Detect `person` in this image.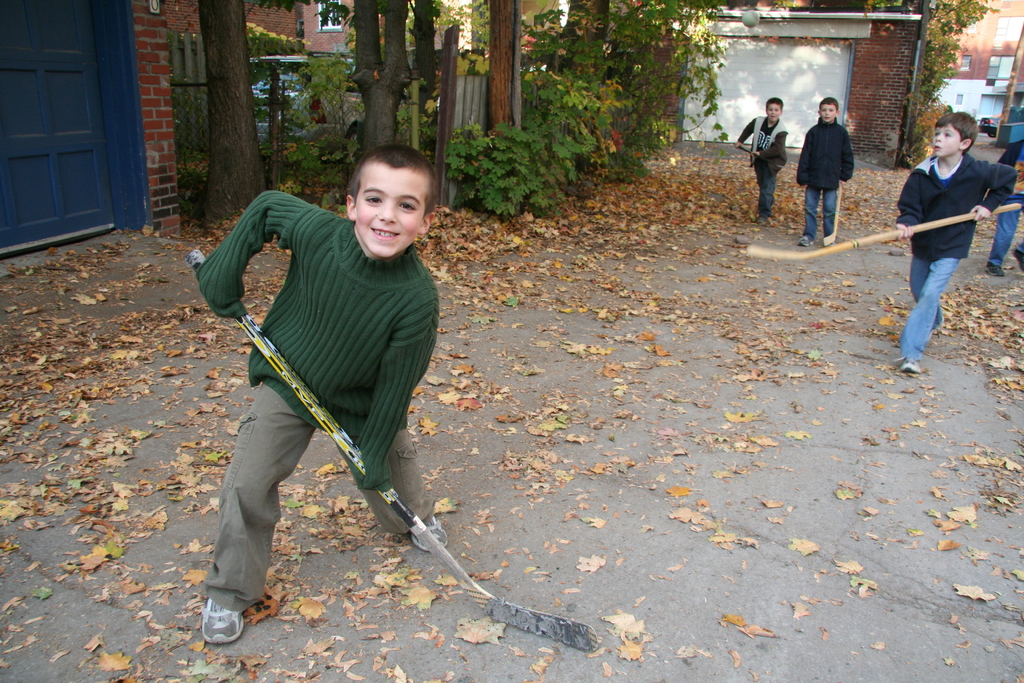
Detection: <region>190, 140, 449, 652</region>.
